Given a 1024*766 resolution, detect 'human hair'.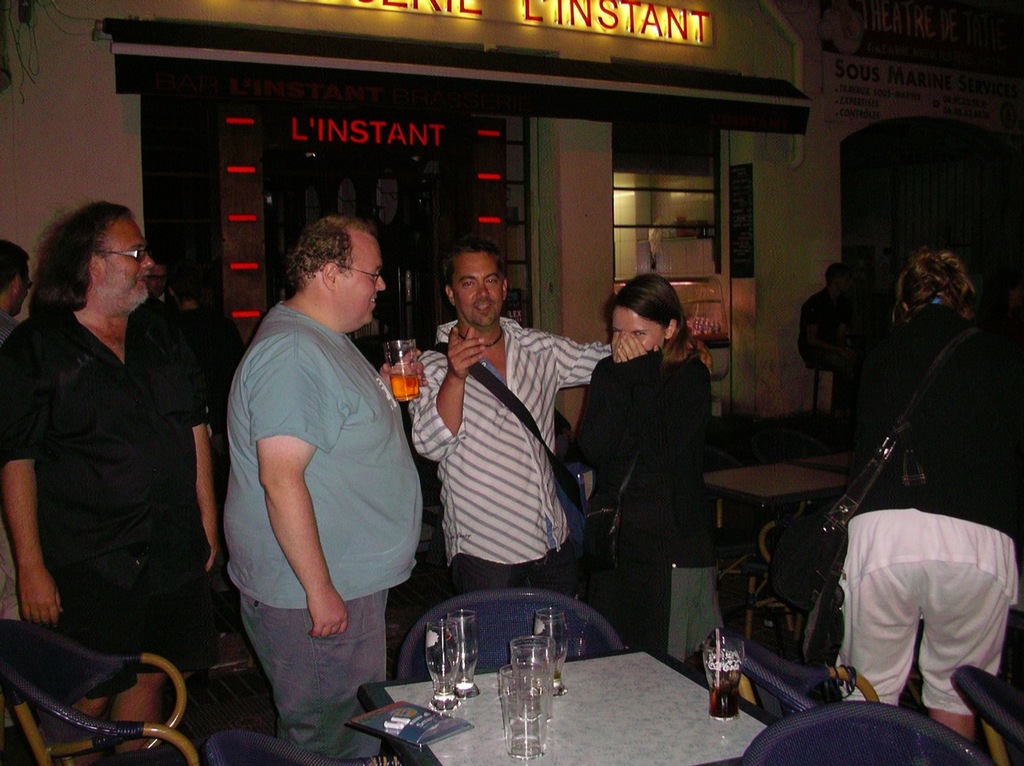
select_region(895, 247, 974, 313).
